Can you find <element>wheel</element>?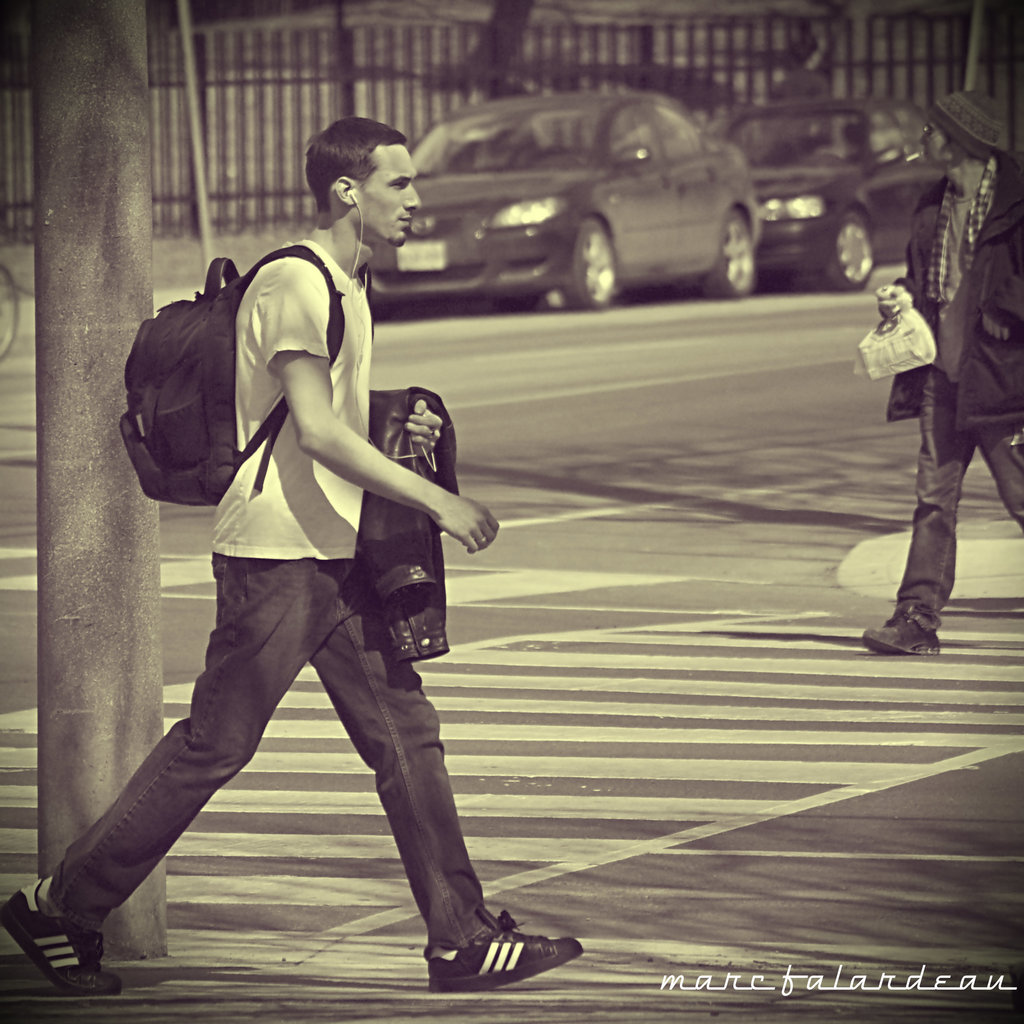
Yes, bounding box: [824,216,881,297].
